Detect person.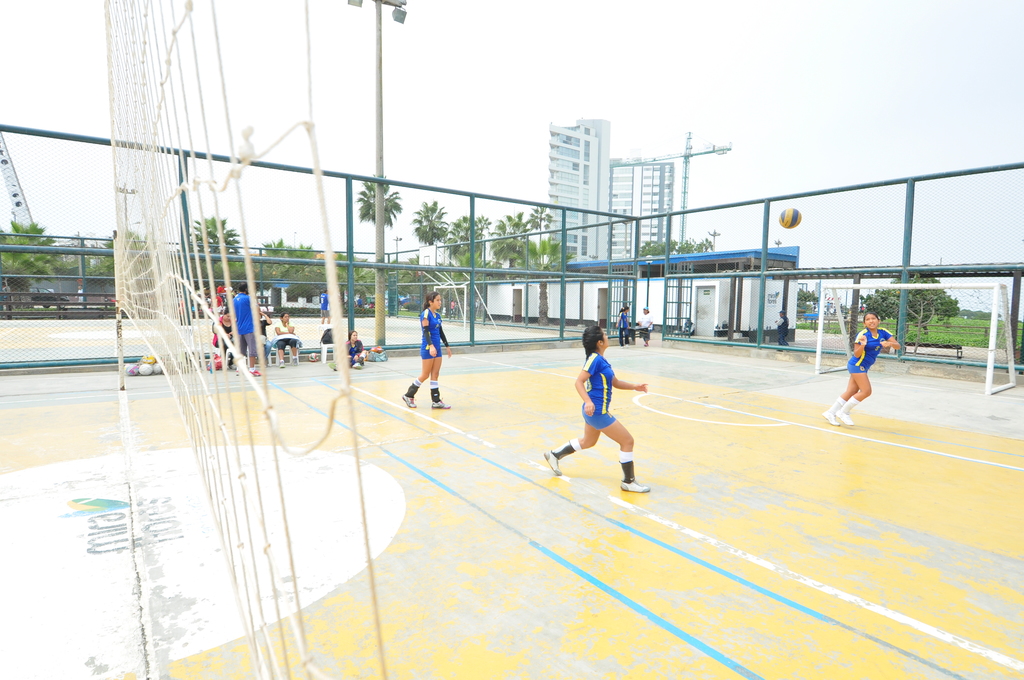
Detected at box=[222, 285, 272, 375].
